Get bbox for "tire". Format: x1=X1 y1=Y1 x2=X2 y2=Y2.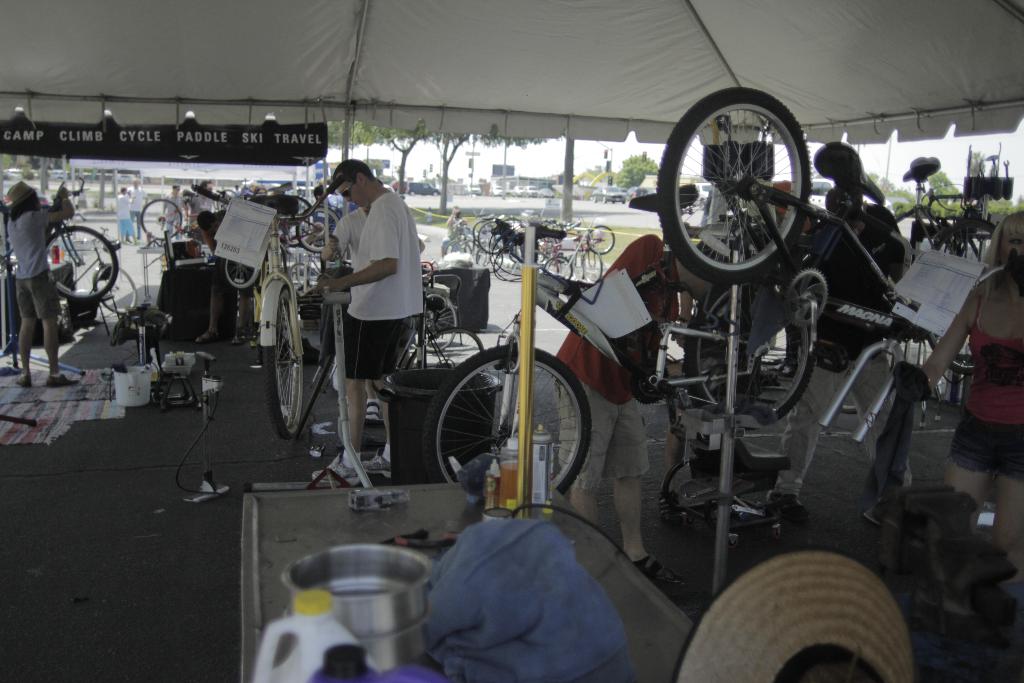
x1=265 y1=290 x2=303 y2=437.
